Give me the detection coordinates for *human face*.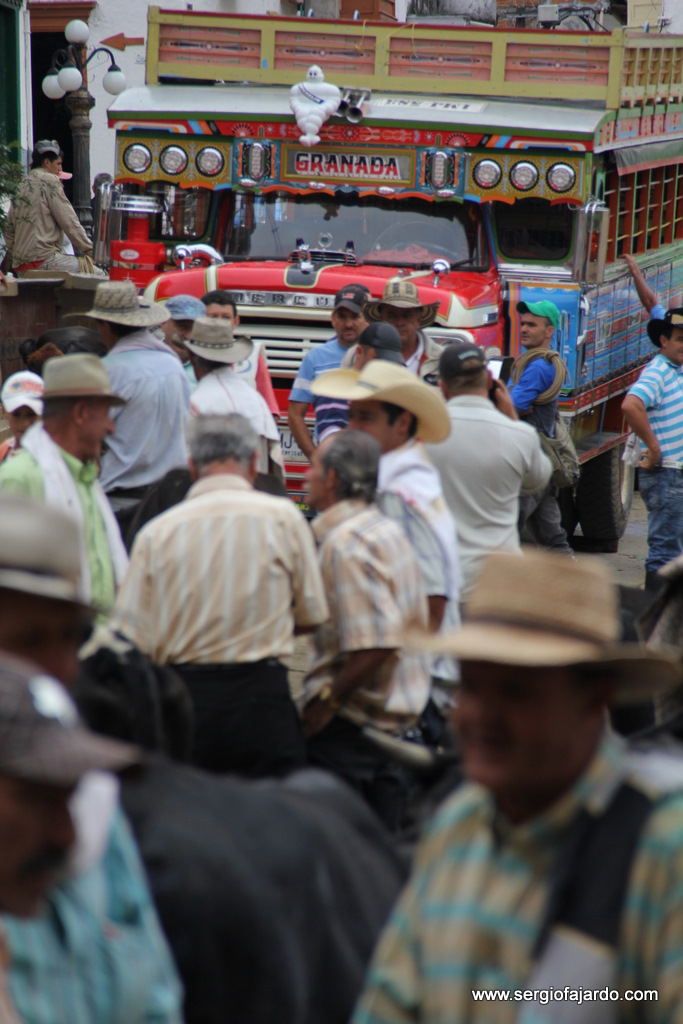
(211,308,236,320).
